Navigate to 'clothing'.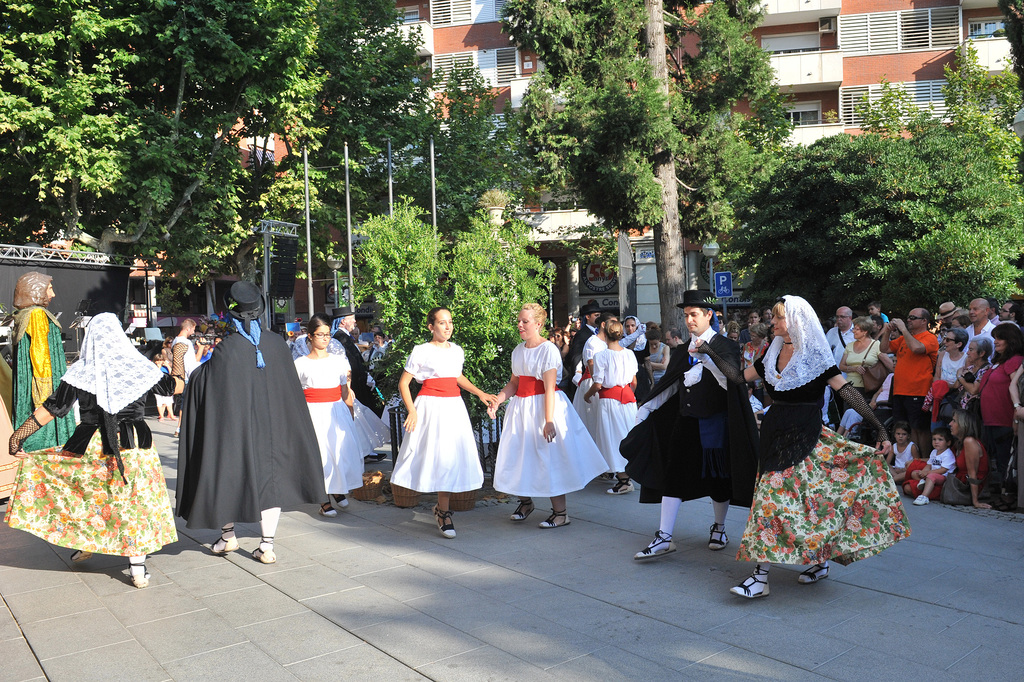
Navigation target: <bbox>386, 340, 482, 495</bbox>.
